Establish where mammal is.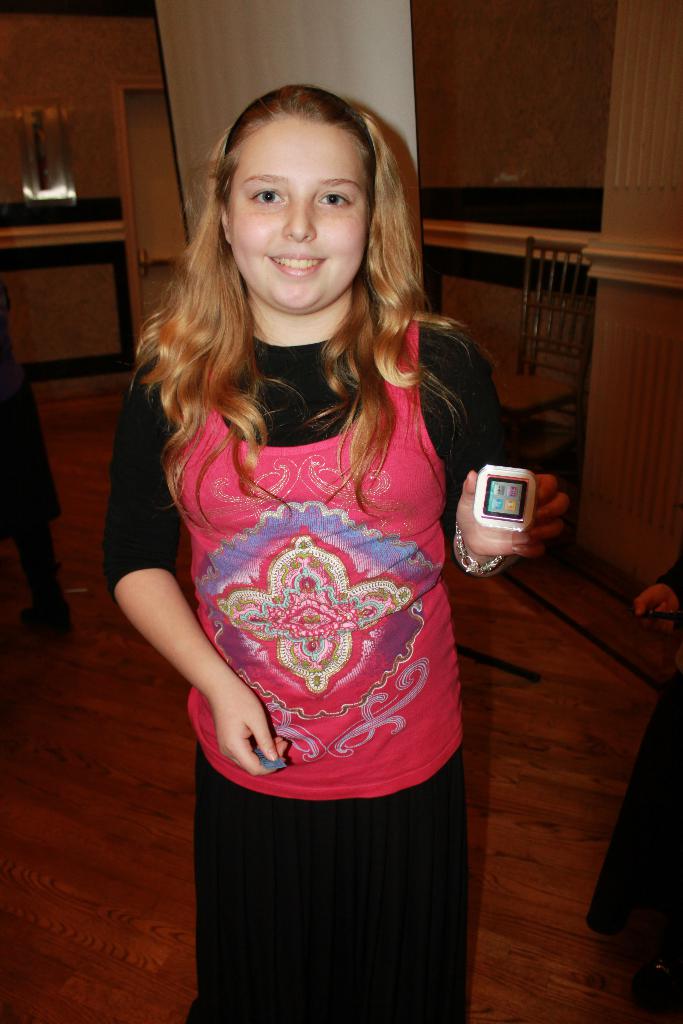
Established at (left=99, top=79, right=575, bottom=1023).
